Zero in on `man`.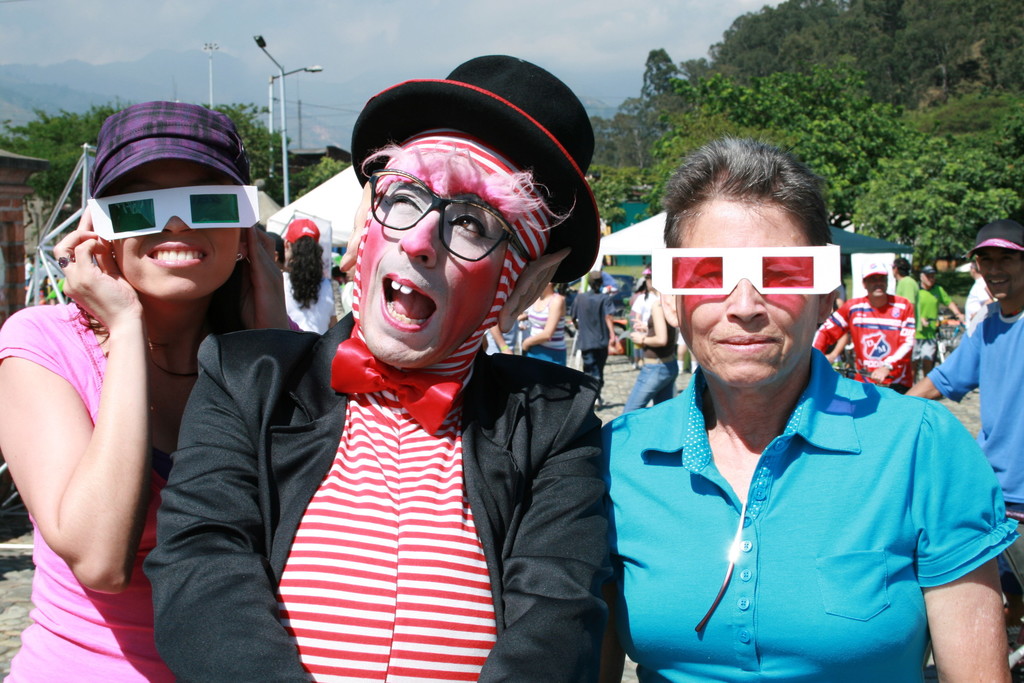
Zeroed in: region(138, 54, 609, 682).
